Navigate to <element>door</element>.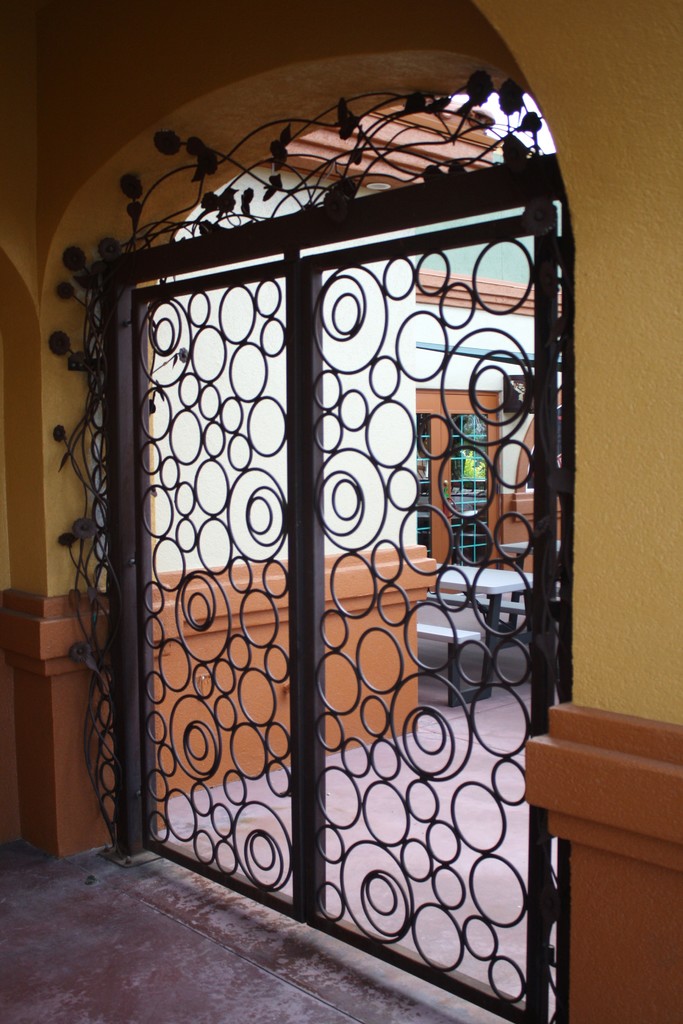
Navigation target: (left=416, top=390, right=498, bottom=591).
